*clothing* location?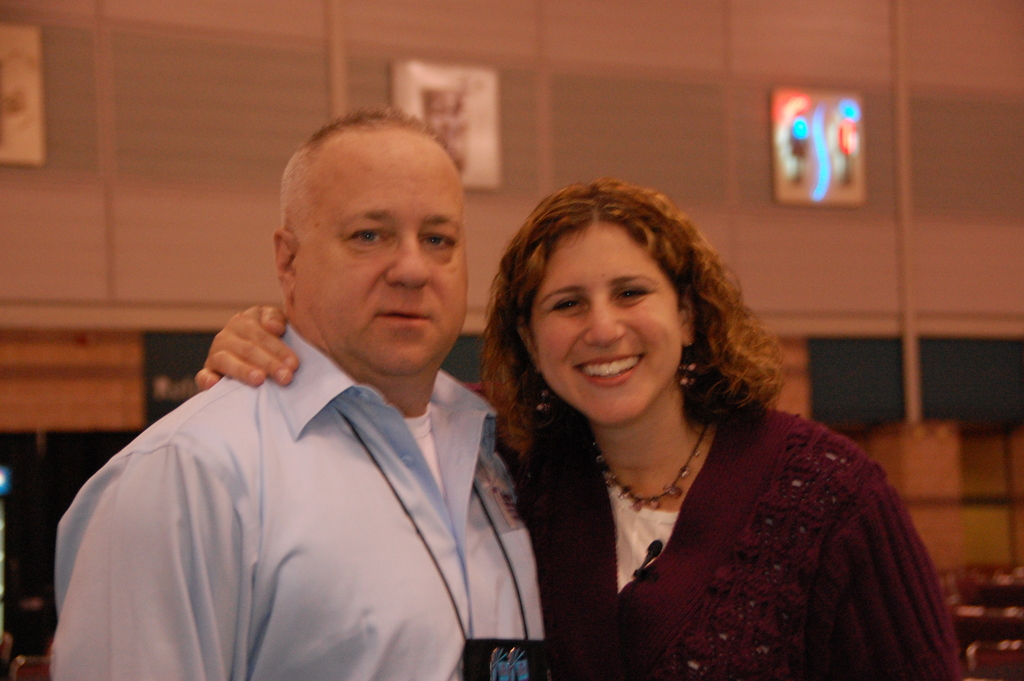
486, 398, 963, 680
